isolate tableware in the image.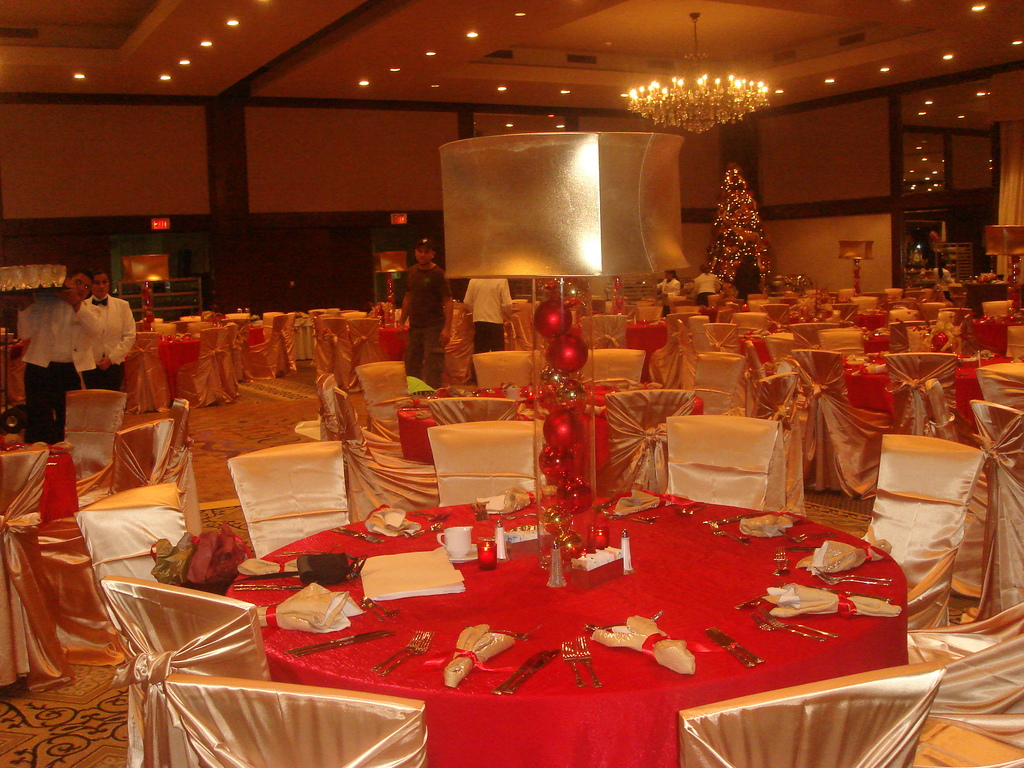
Isolated region: 332,525,385,543.
